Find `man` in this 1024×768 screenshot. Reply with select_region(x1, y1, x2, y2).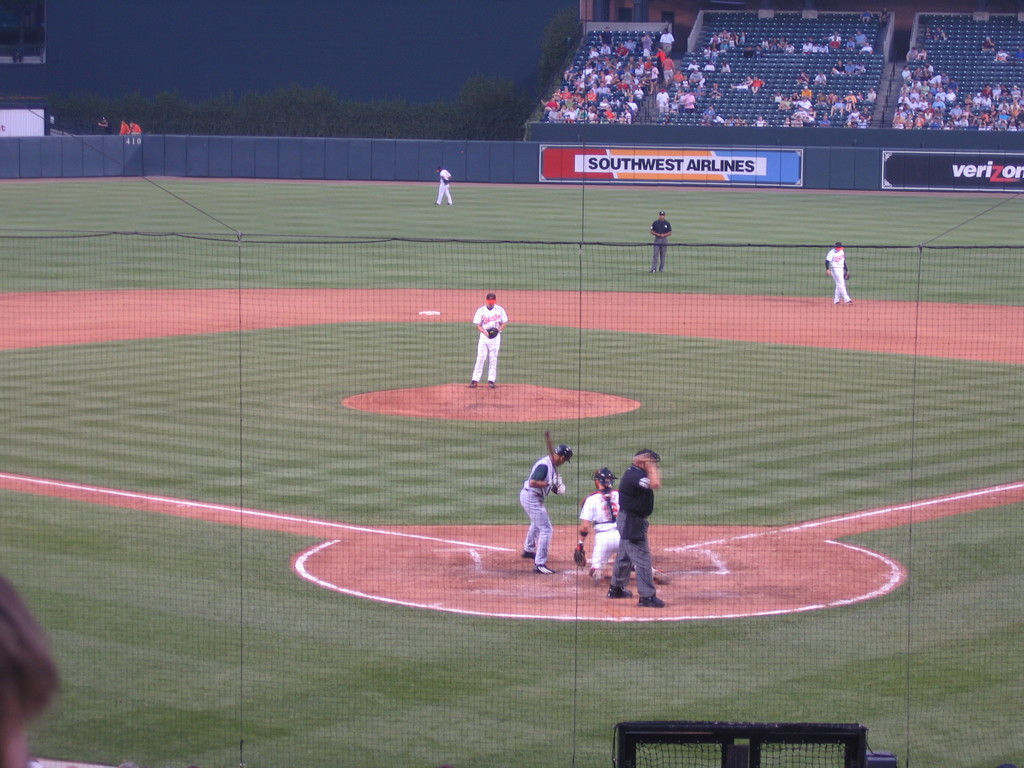
select_region(923, 28, 935, 39).
